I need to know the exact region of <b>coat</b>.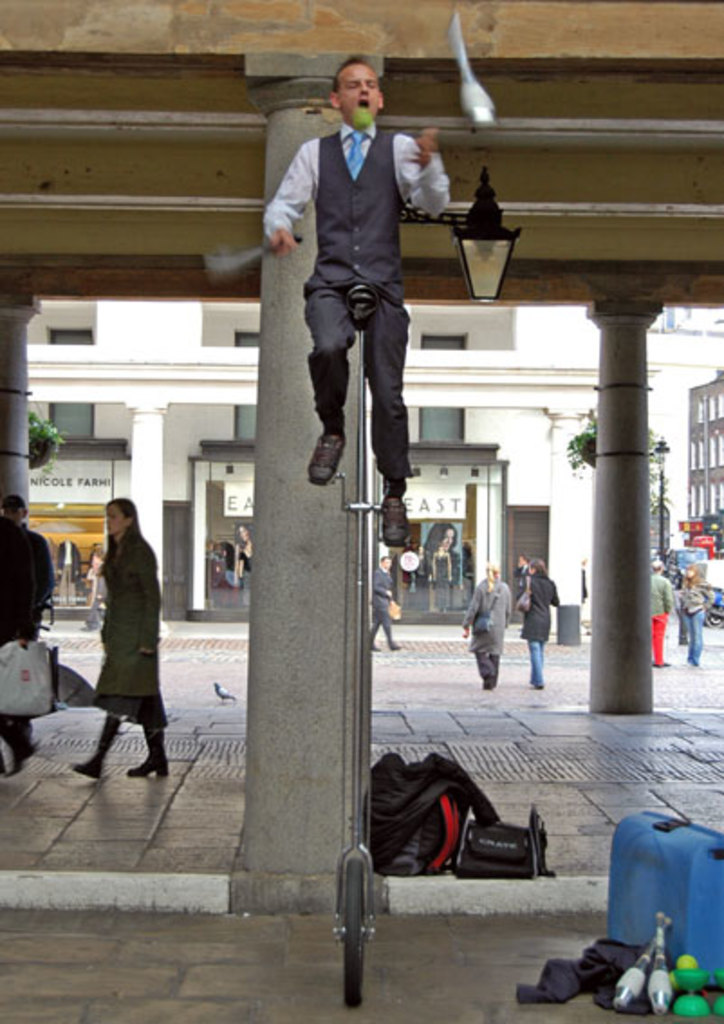
Region: box=[368, 556, 390, 630].
